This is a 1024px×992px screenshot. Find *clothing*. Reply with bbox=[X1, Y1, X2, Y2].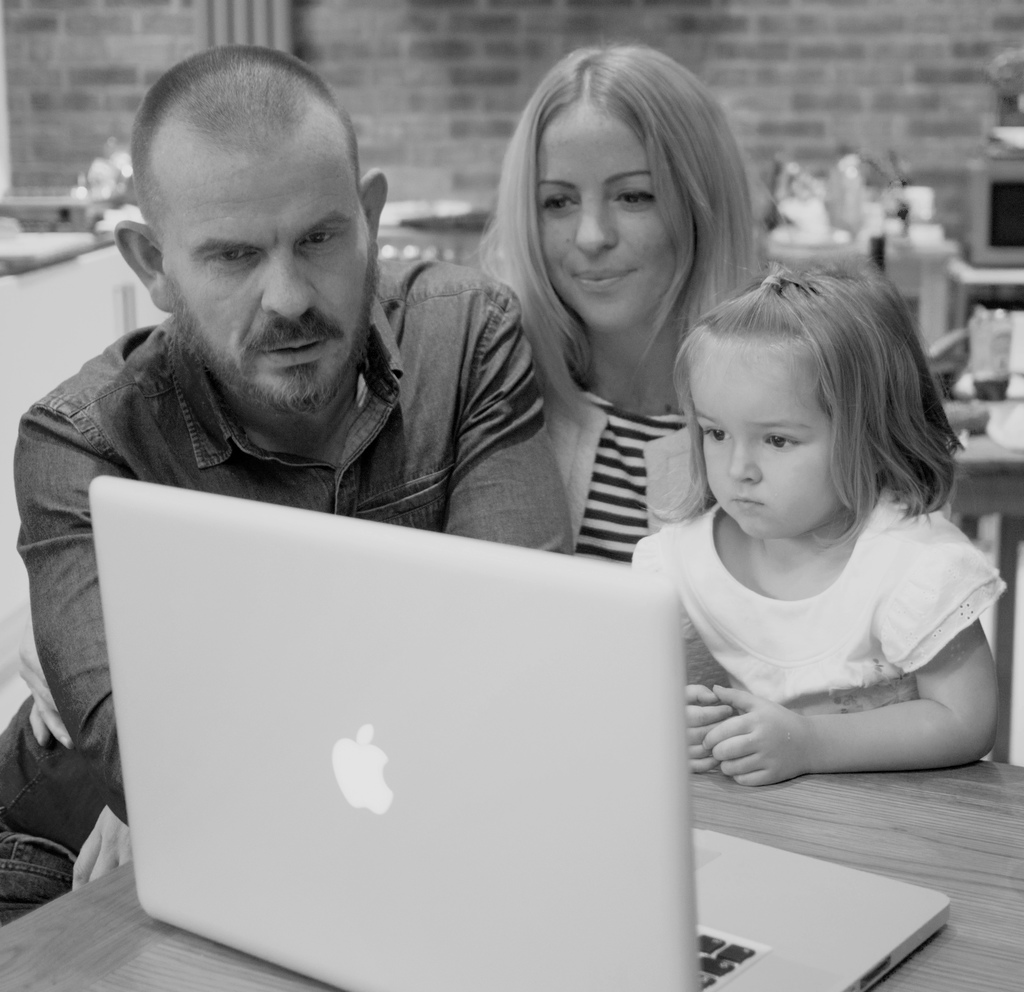
bbox=[547, 384, 701, 560].
